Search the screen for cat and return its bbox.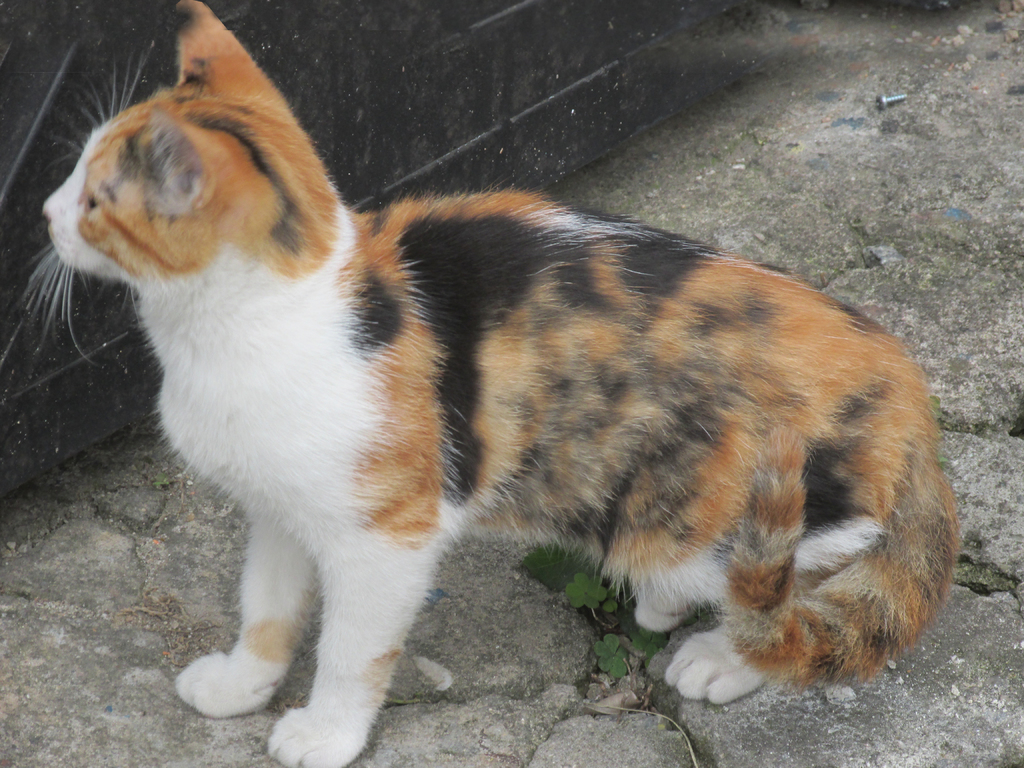
Found: box=[0, 0, 962, 767].
